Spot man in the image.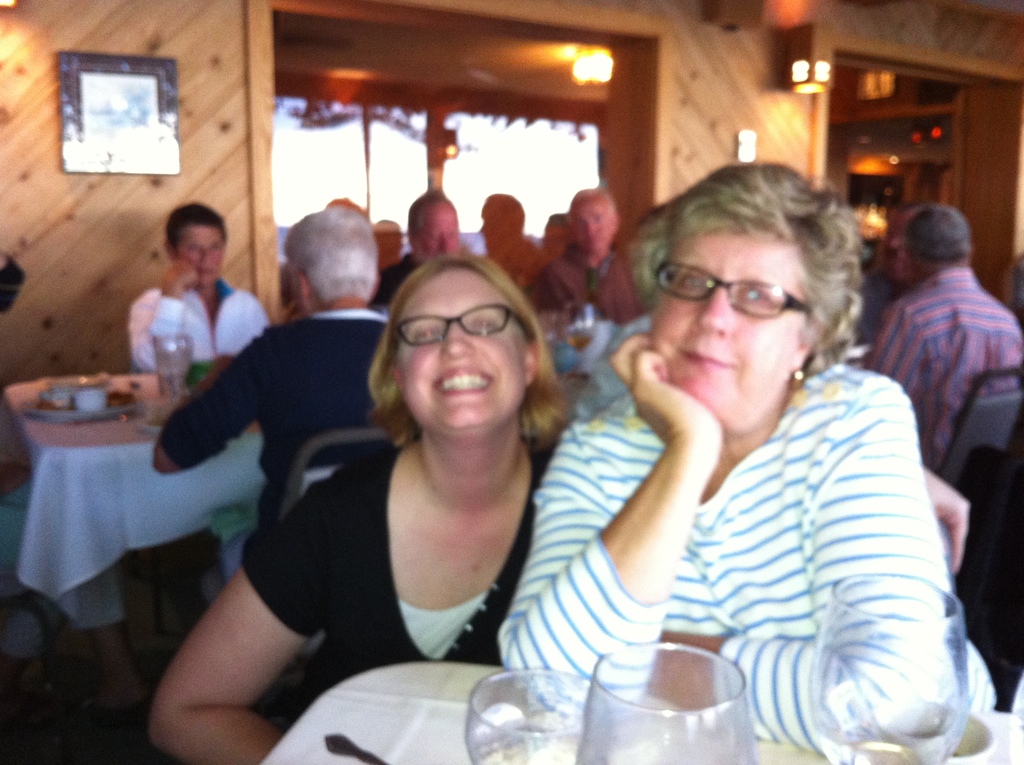
man found at x1=156, y1=206, x2=399, y2=608.
